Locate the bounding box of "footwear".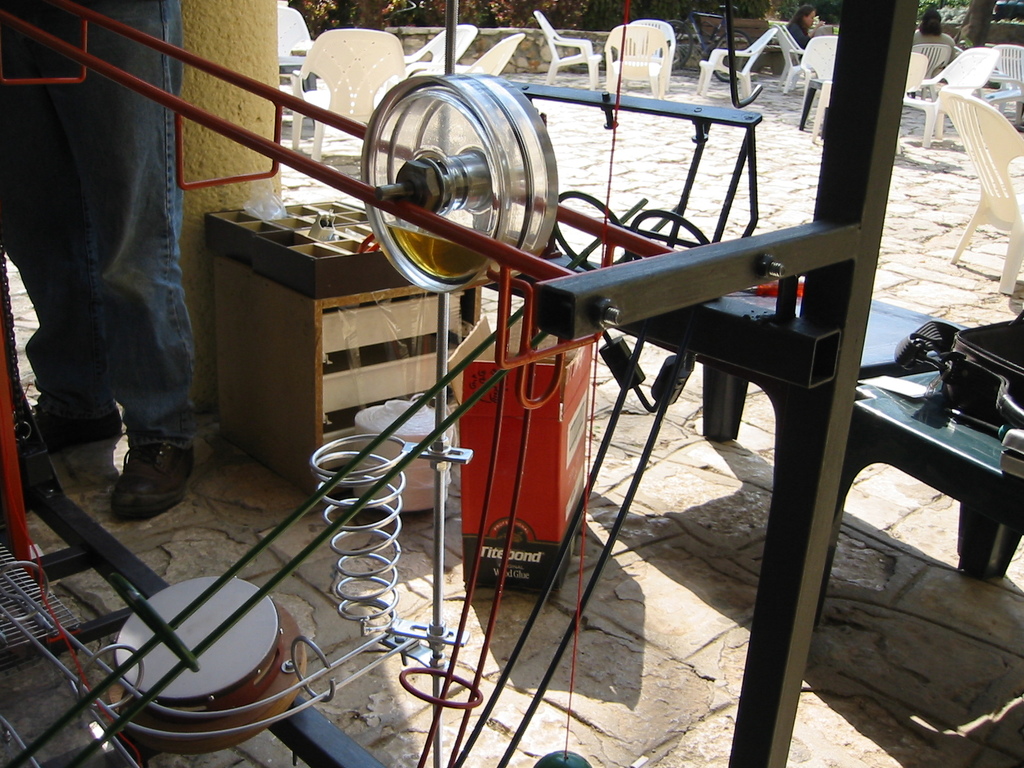
Bounding box: bbox(29, 404, 123, 454).
